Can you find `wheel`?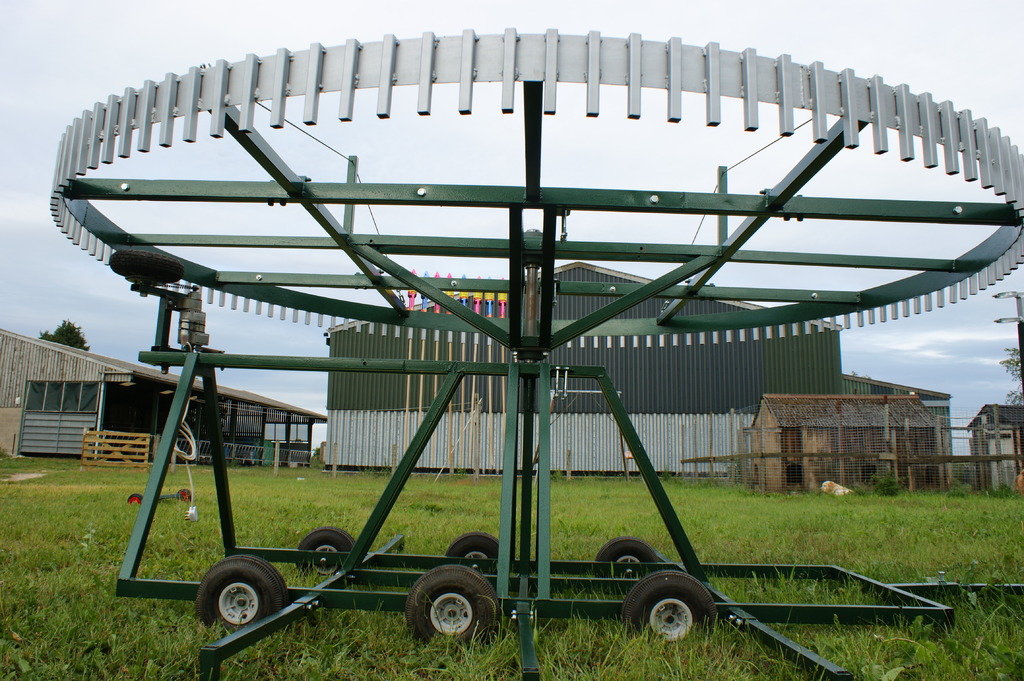
Yes, bounding box: pyautogui.locateOnScreen(403, 579, 496, 658).
